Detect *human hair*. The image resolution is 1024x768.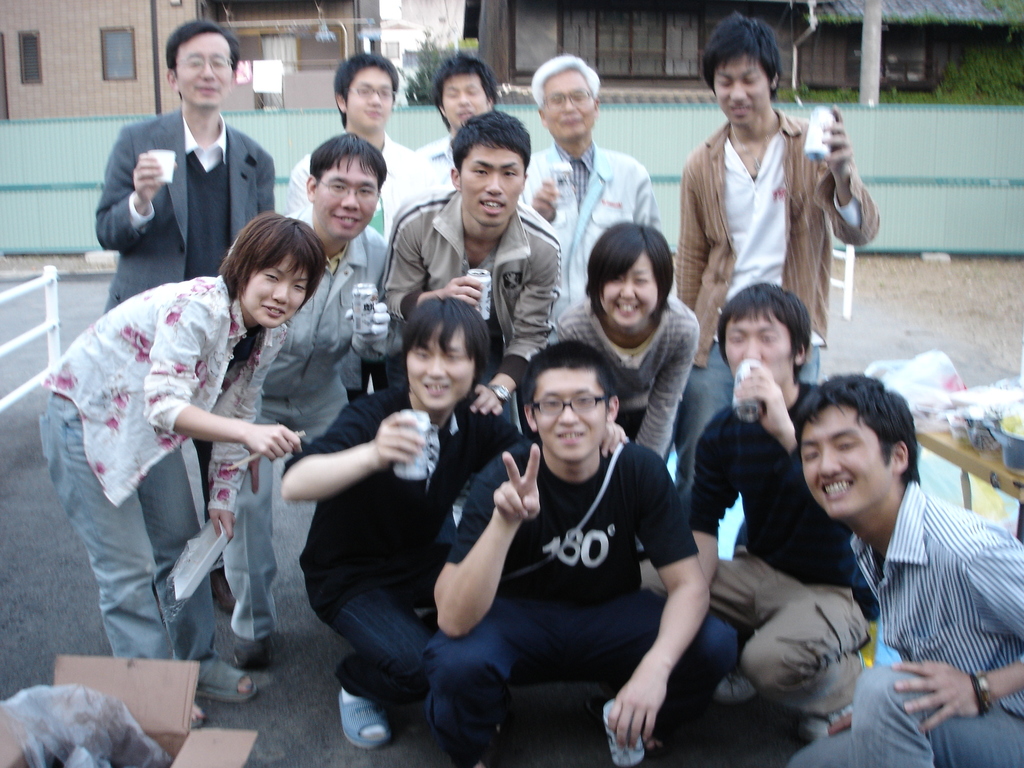
530/51/599/113.
